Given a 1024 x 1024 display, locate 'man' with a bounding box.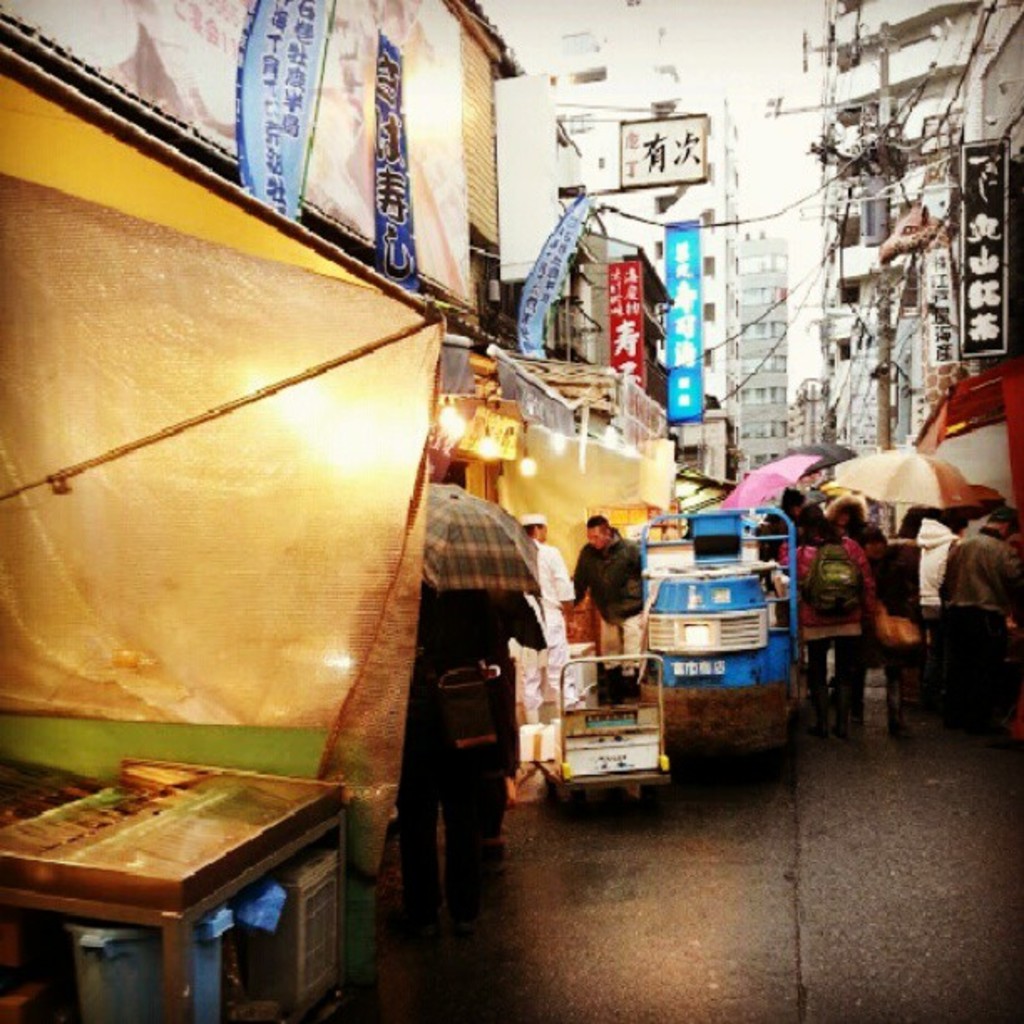
Located: x1=756 y1=485 x2=812 y2=564.
